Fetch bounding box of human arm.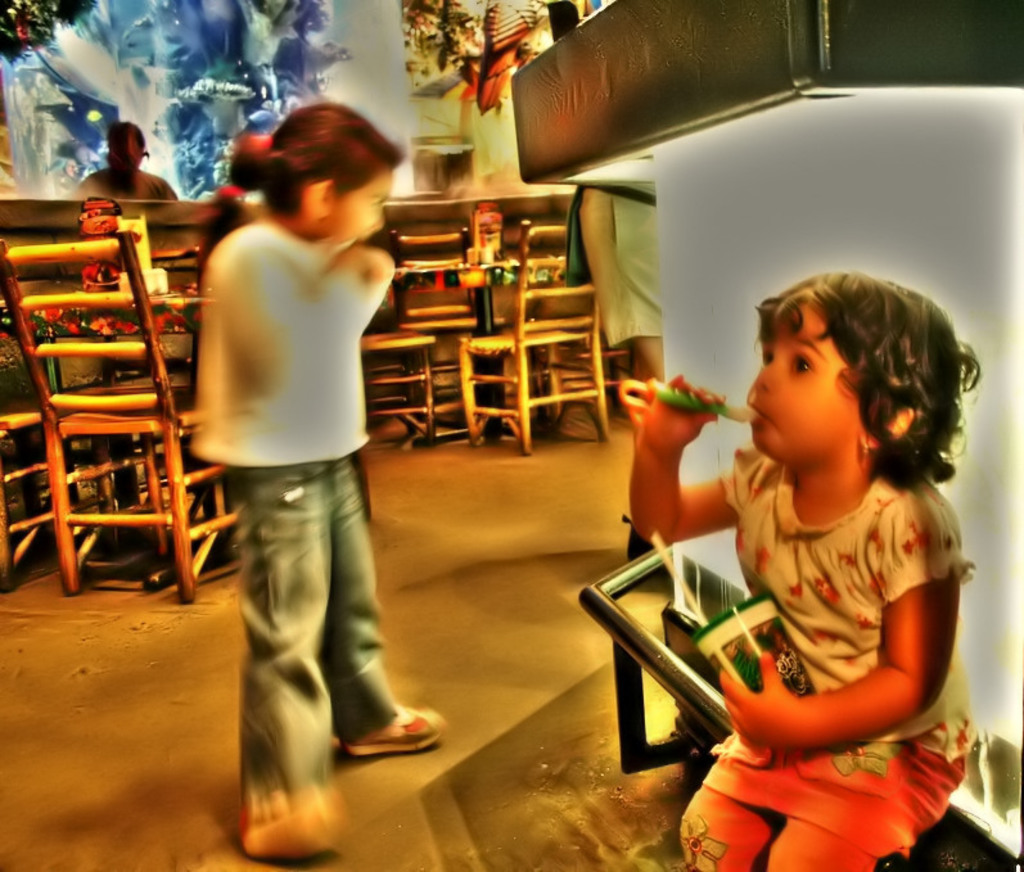
Bbox: select_region(630, 363, 728, 559).
